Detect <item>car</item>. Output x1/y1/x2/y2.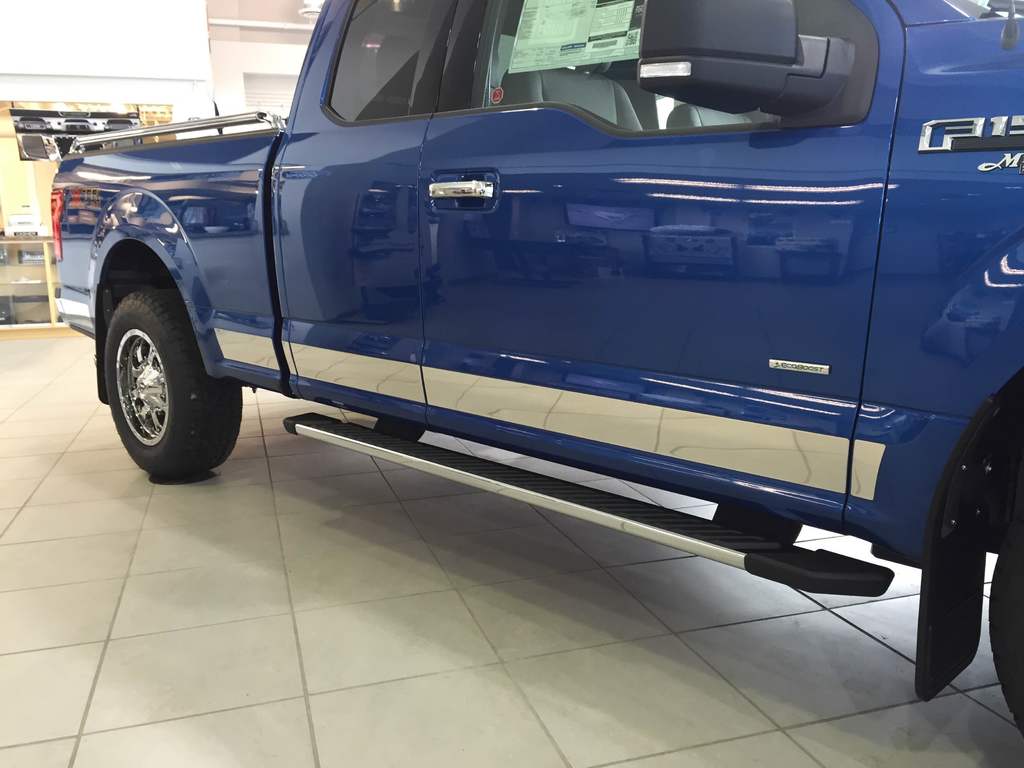
49/0/1023/730.
